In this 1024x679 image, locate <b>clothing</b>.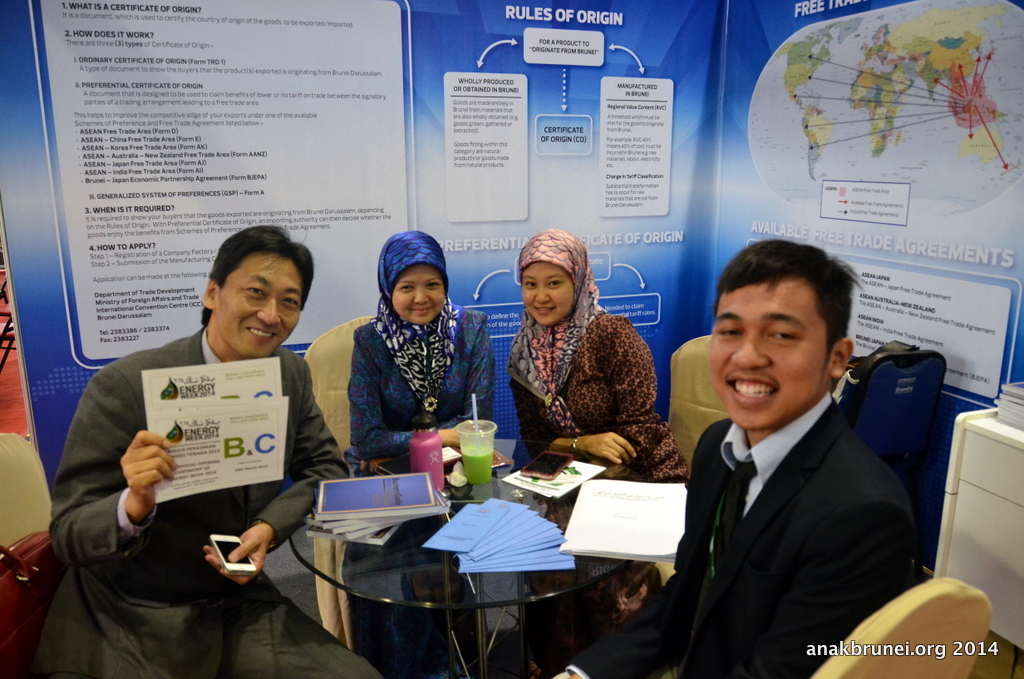
Bounding box: (x1=347, y1=305, x2=501, y2=458).
